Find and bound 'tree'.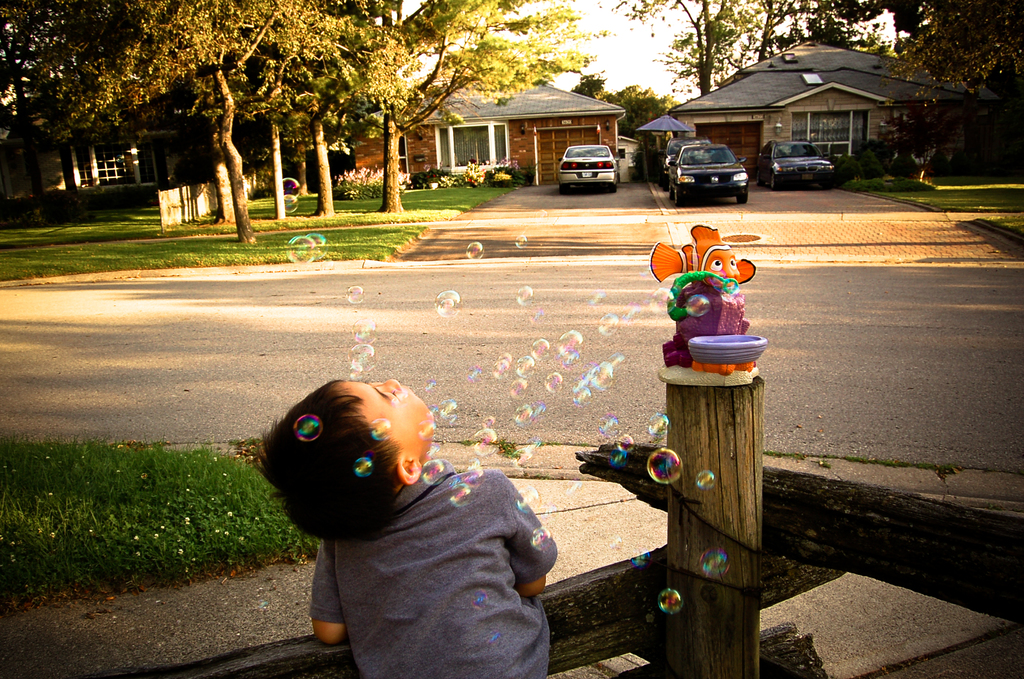
Bound: x1=842, y1=0, x2=918, y2=61.
